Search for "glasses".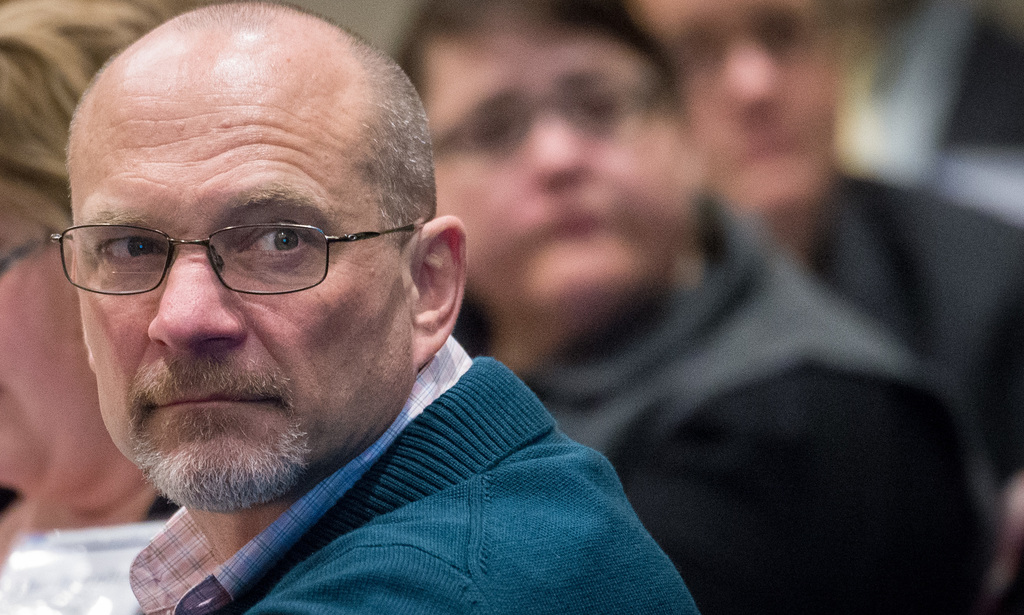
Found at <bbox>431, 74, 678, 167</bbox>.
